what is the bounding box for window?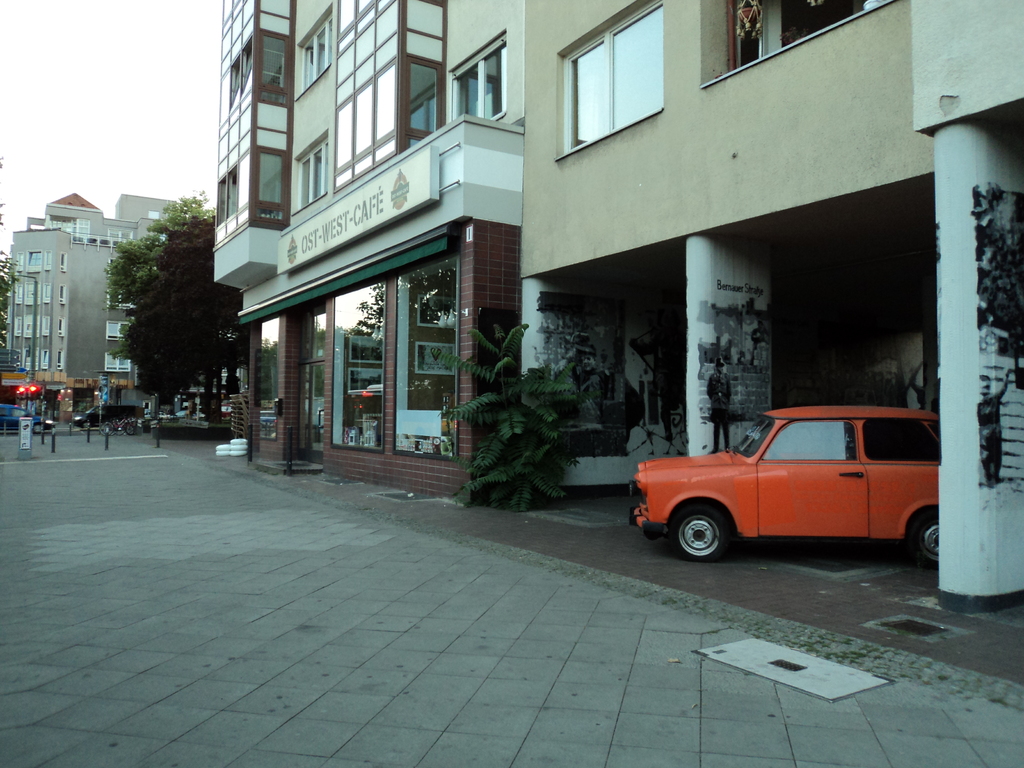
x1=404 y1=60 x2=442 y2=152.
